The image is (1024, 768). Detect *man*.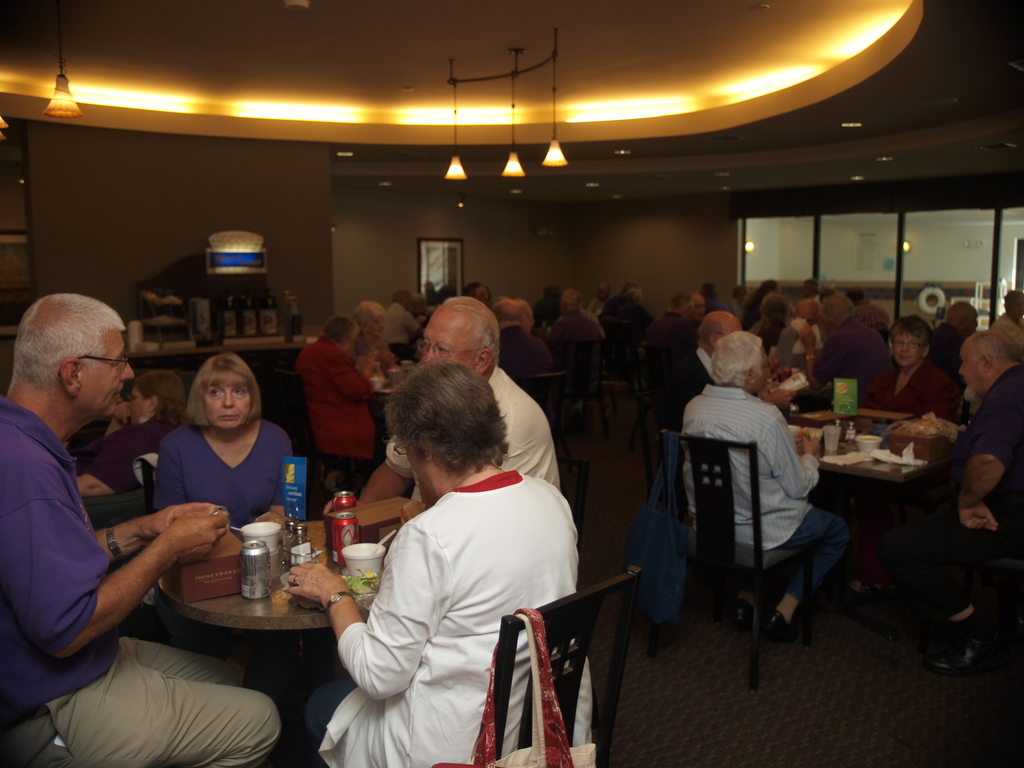
Detection: select_region(586, 281, 611, 316).
